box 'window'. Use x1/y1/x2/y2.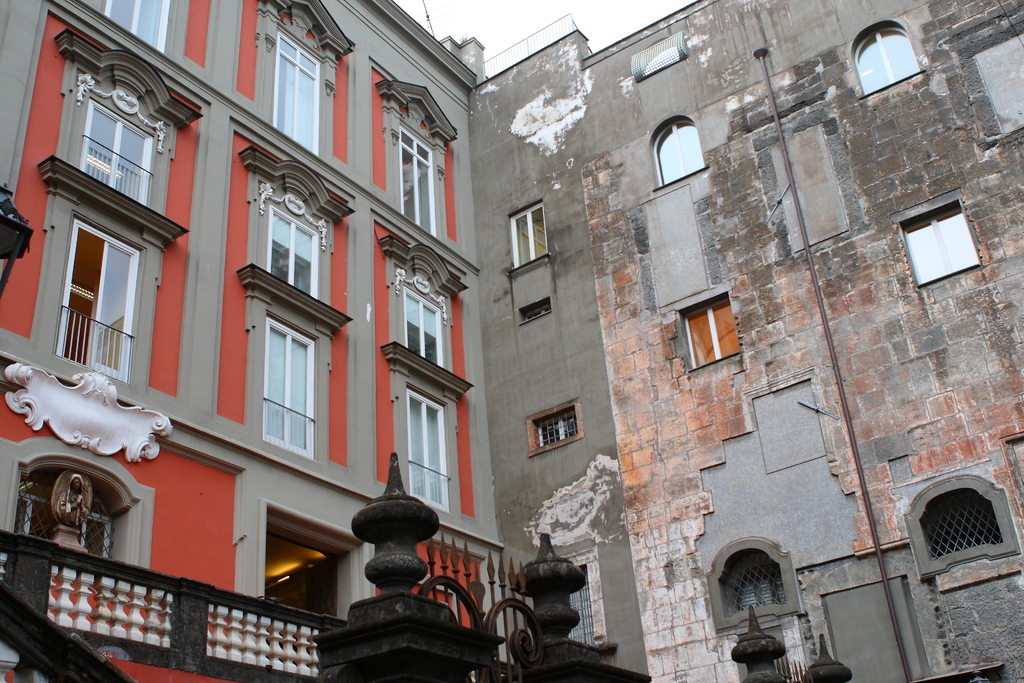
31/21/205/223.
